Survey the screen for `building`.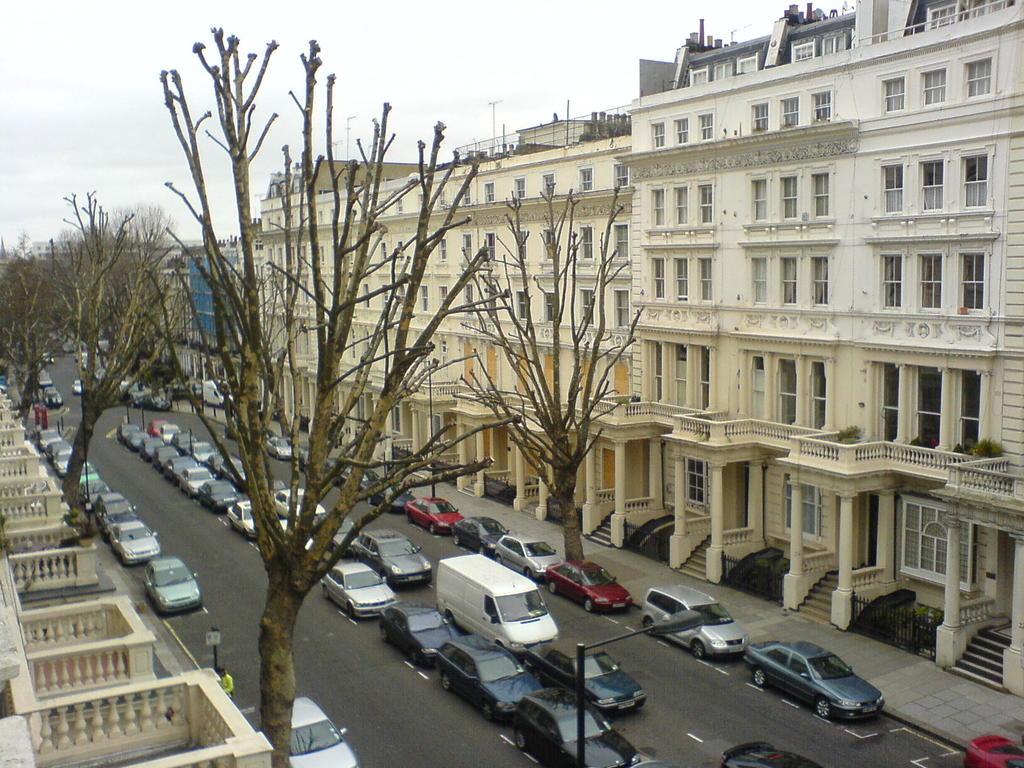
Survey found: box(154, 0, 1023, 703).
